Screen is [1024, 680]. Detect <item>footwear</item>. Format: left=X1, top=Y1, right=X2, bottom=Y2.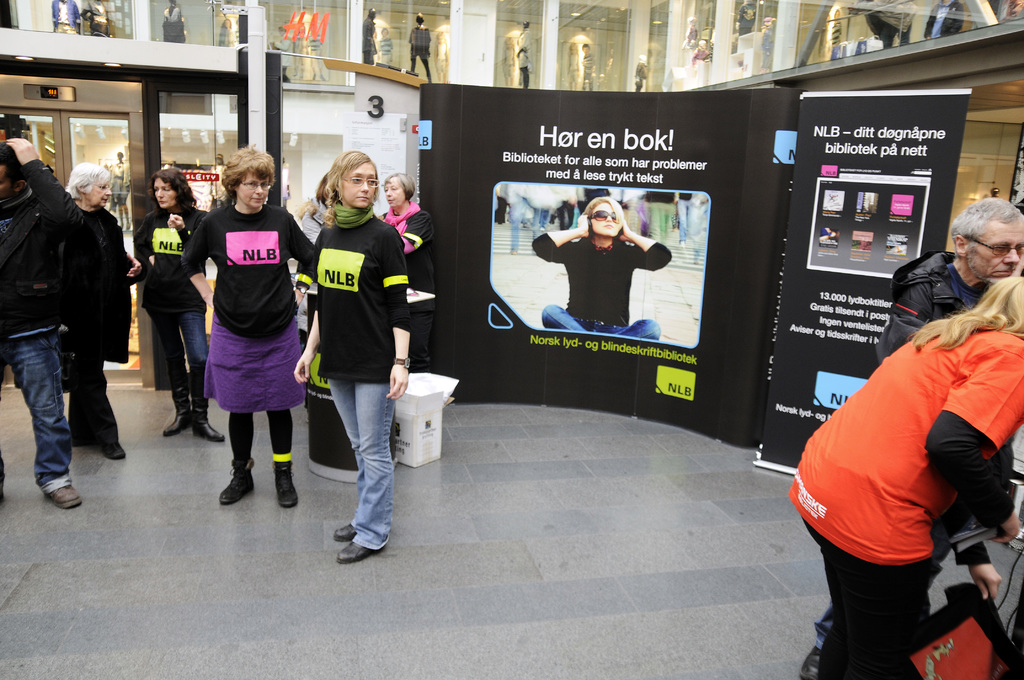
left=333, top=521, right=356, bottom=542.
